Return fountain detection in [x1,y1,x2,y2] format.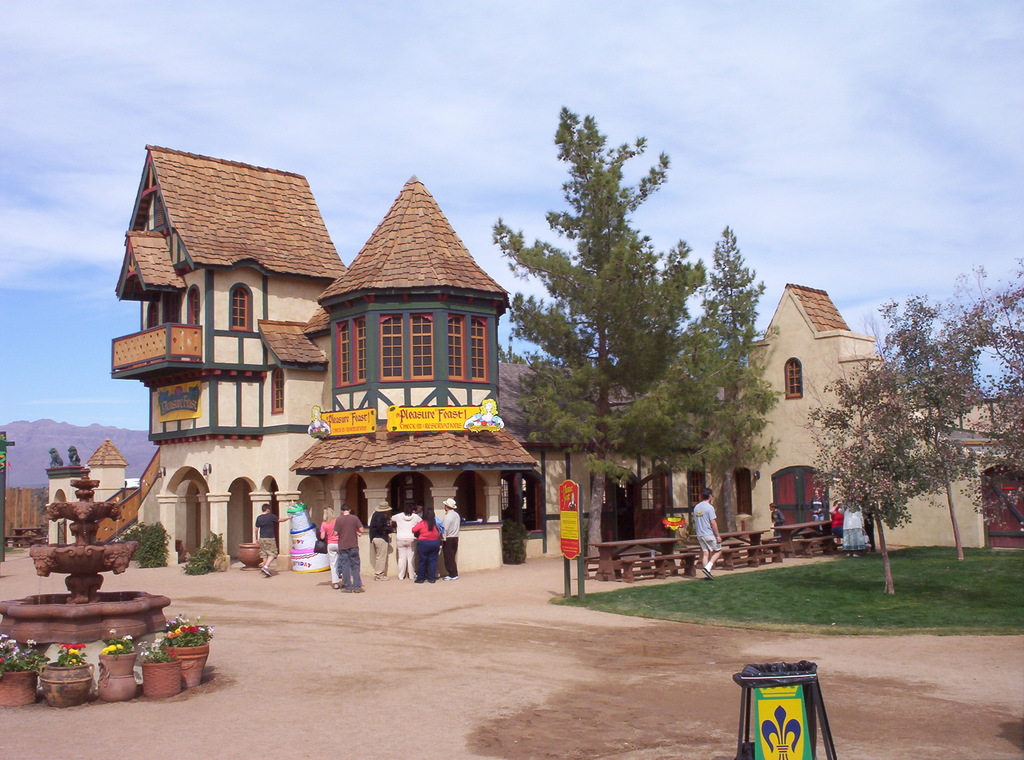
[0,433,192,713].
